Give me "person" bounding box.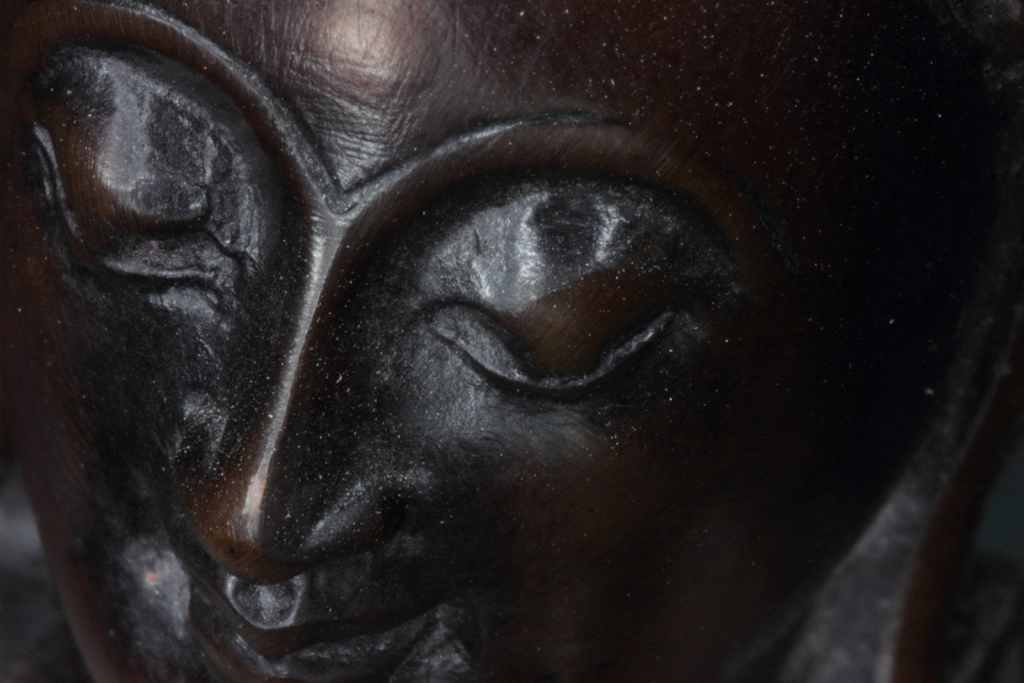
0 0 1023 682.
